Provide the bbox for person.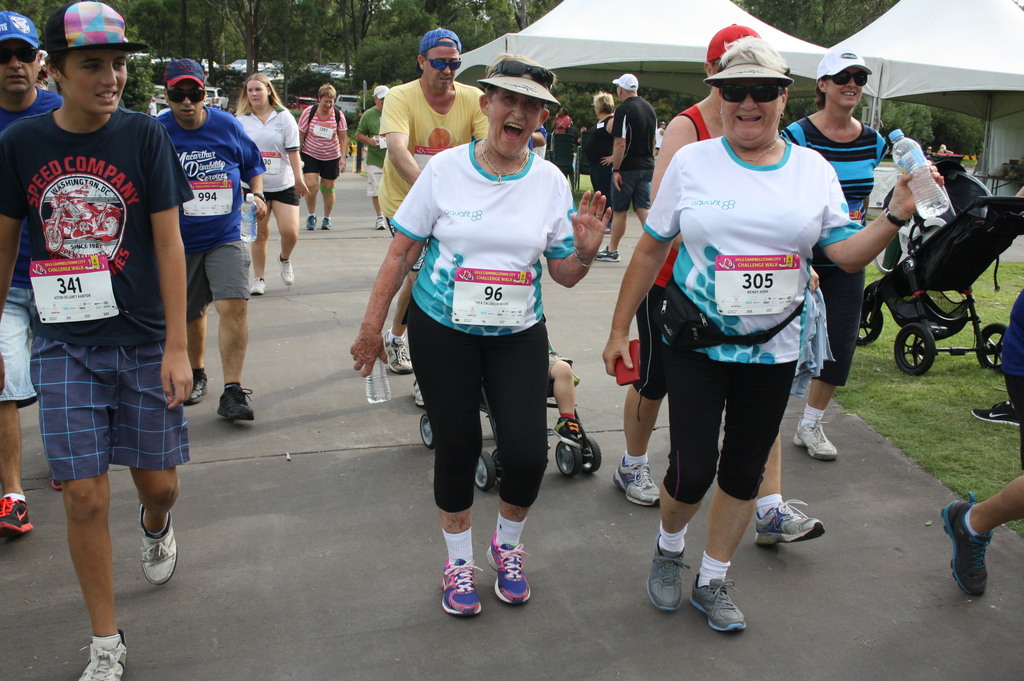
crop(610, 20, 815, 552).
